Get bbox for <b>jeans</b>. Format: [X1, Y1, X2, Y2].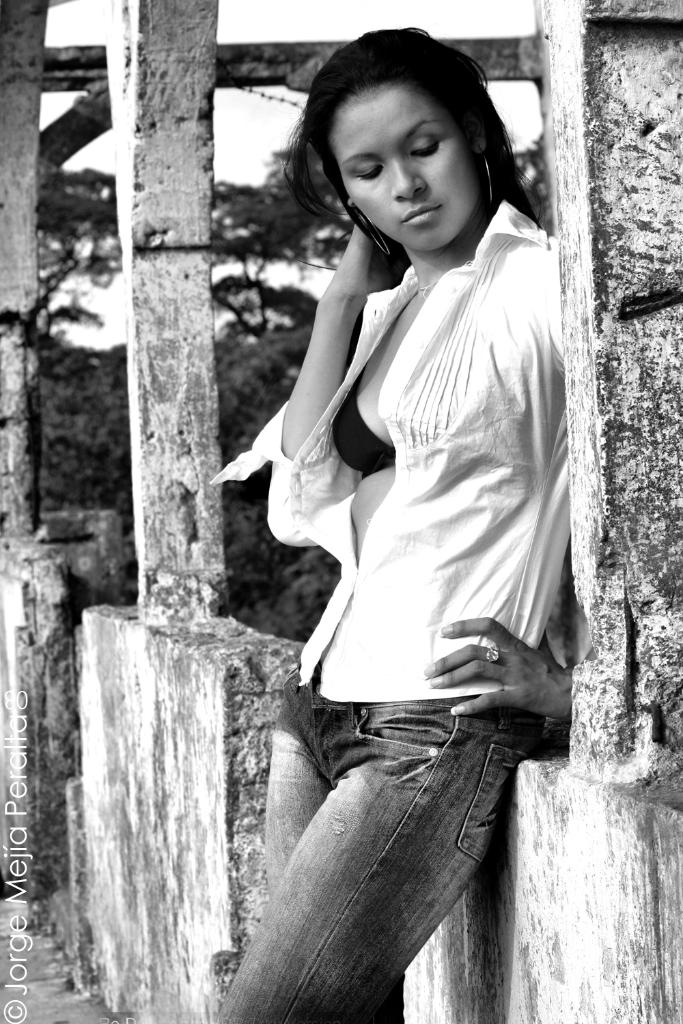
[209, 680, 543, 1023].
